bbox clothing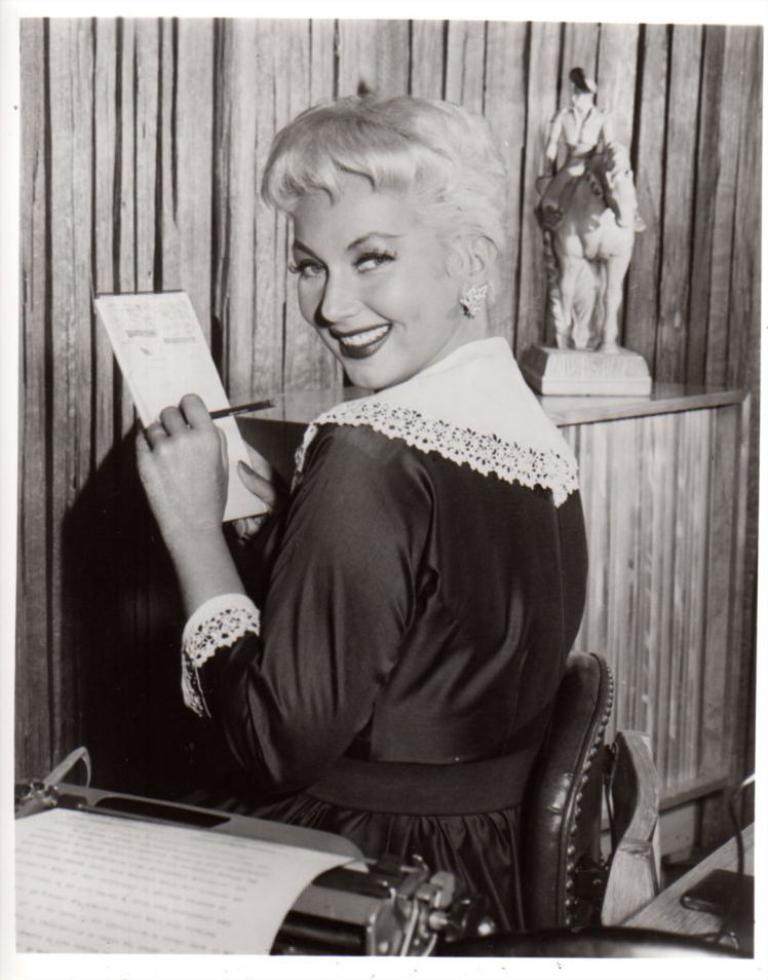
<region>169, 326, 594, 944</region>
